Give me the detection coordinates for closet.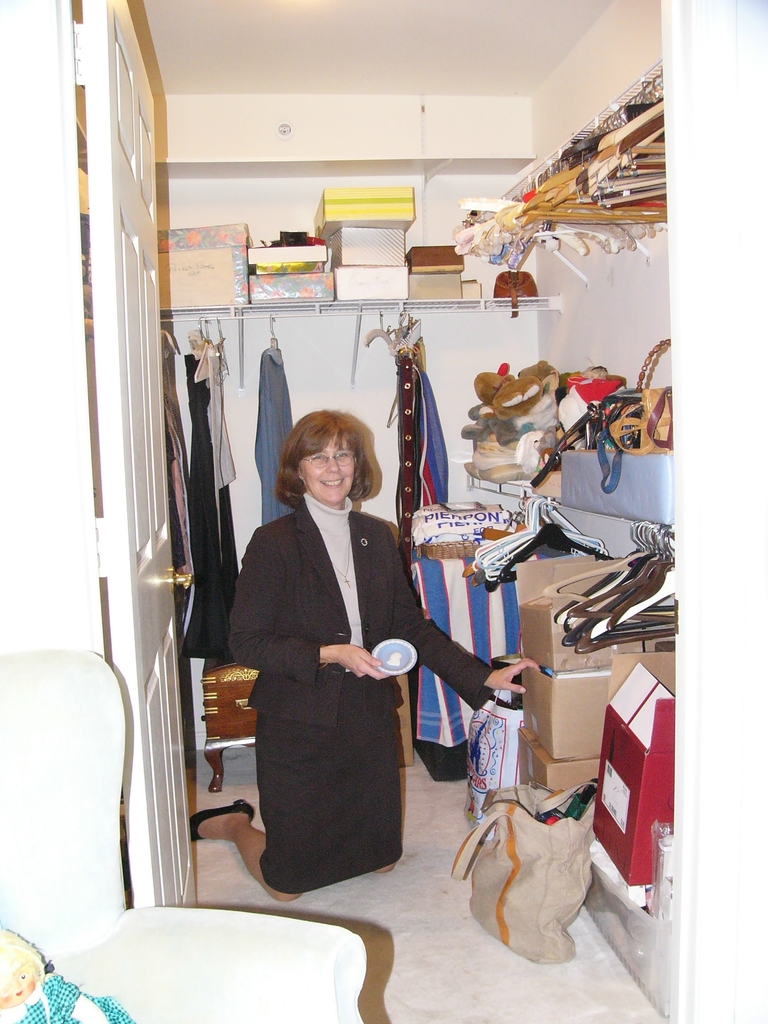
<bbox>253, 312, 299, 531</bbox>.
